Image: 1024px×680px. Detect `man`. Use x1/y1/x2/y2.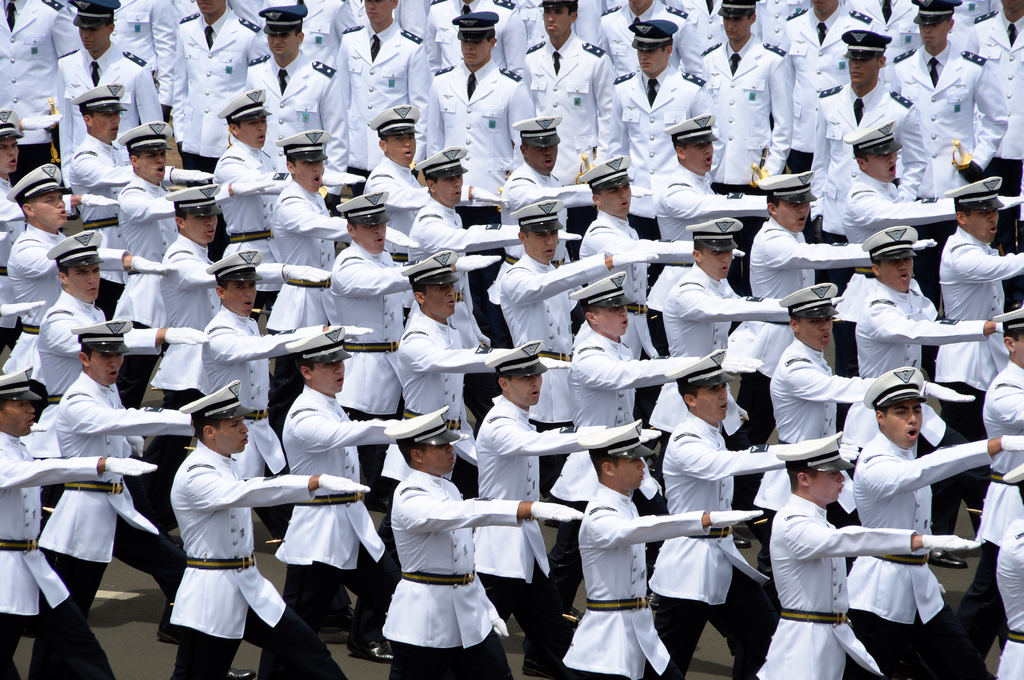
274/0/351/56.
